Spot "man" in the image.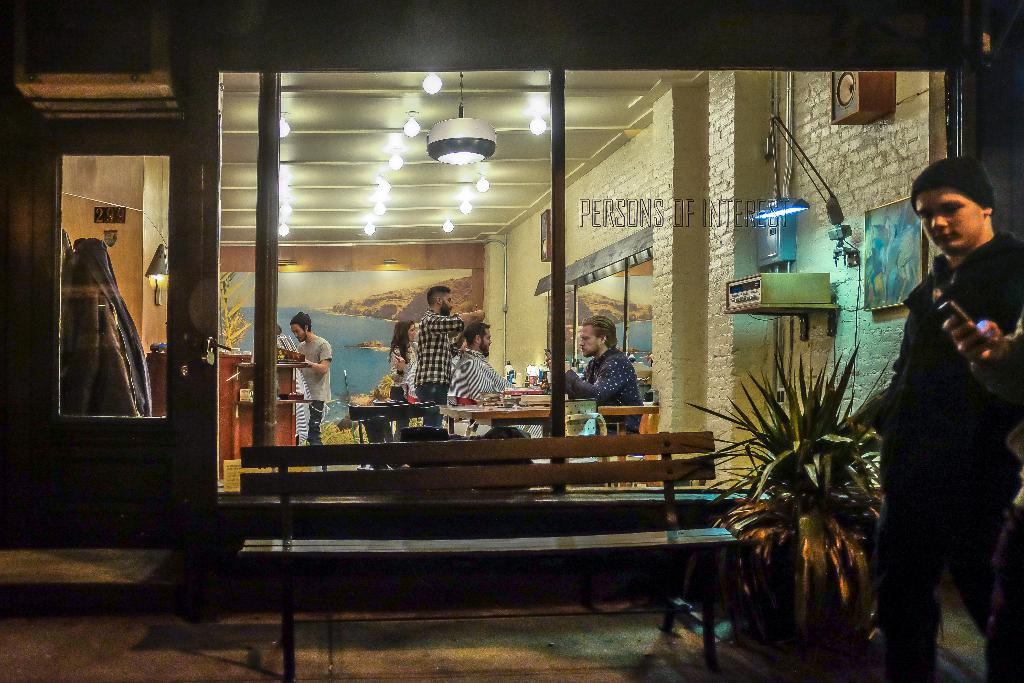
"man" found at locate(874, 158, 1023, 682).
